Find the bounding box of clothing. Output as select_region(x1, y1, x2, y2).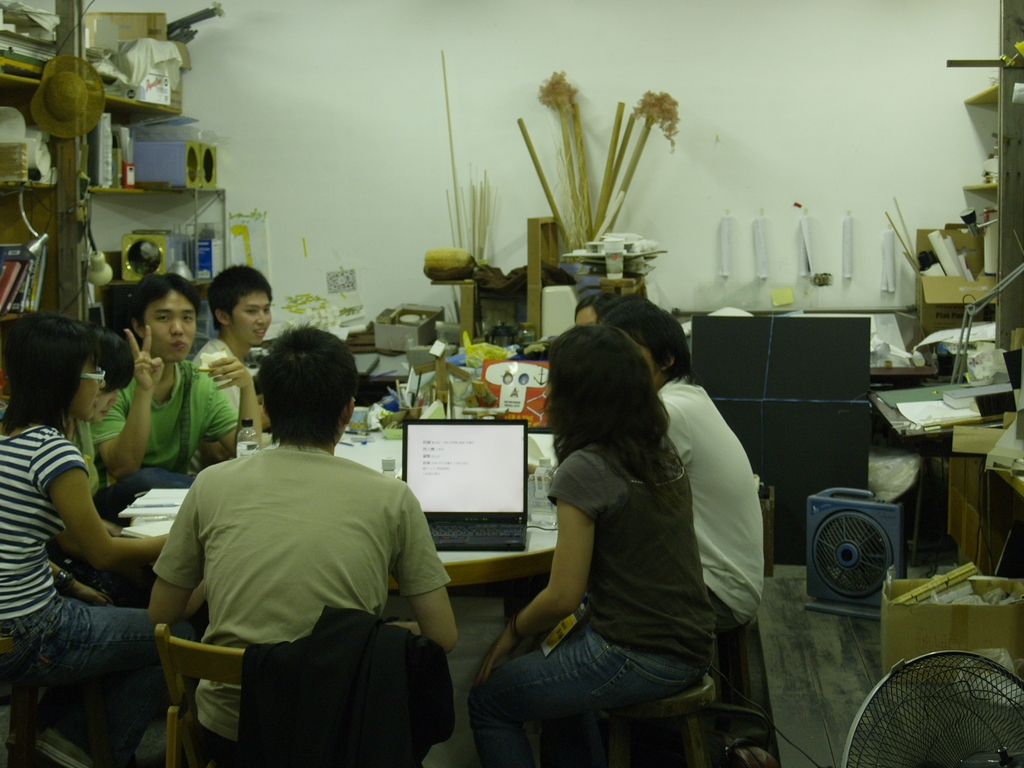
select_region(229, 604, 458, 765).
